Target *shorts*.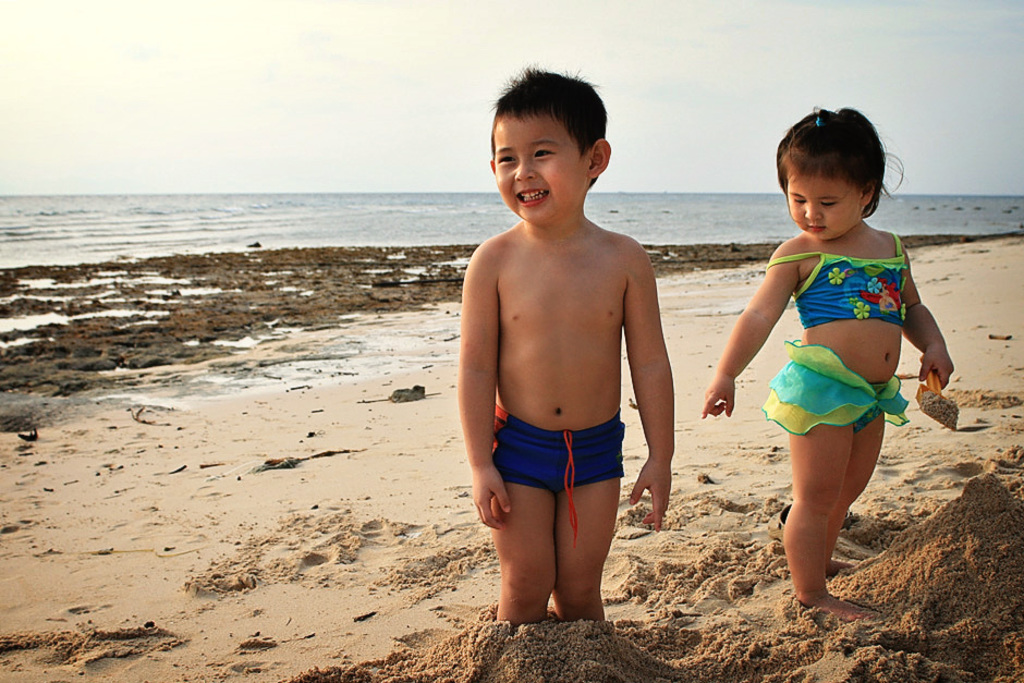
Target region: <region>476, 417, 657, 511</region>.
